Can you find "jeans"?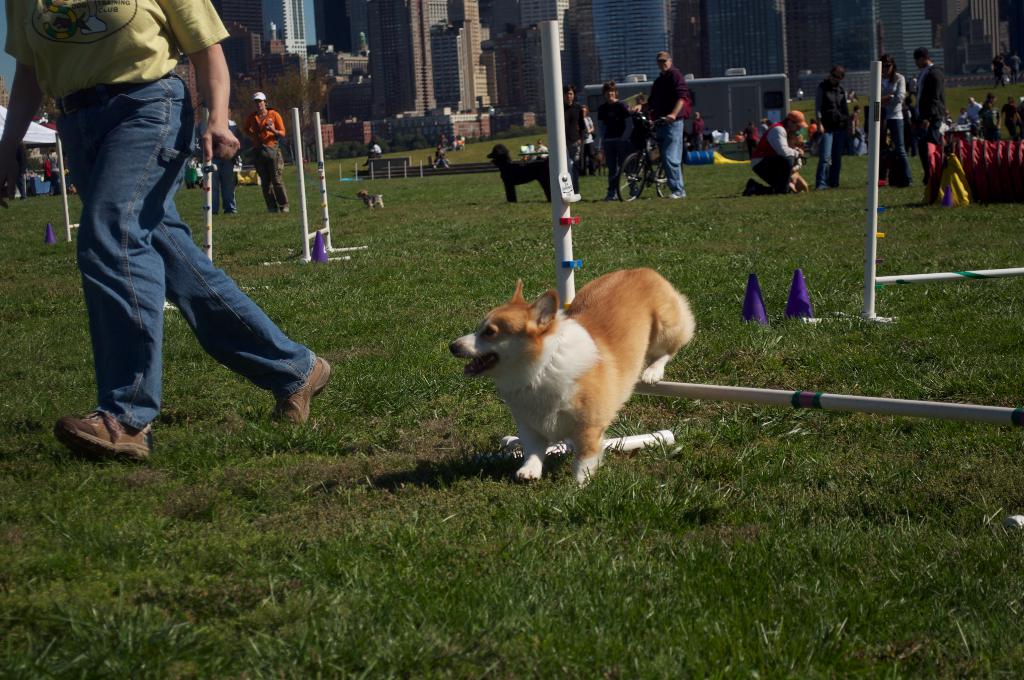
Yes, bounding box: {"x1": 653, "y1": 116, "x2": 681, "y2": 193}.
